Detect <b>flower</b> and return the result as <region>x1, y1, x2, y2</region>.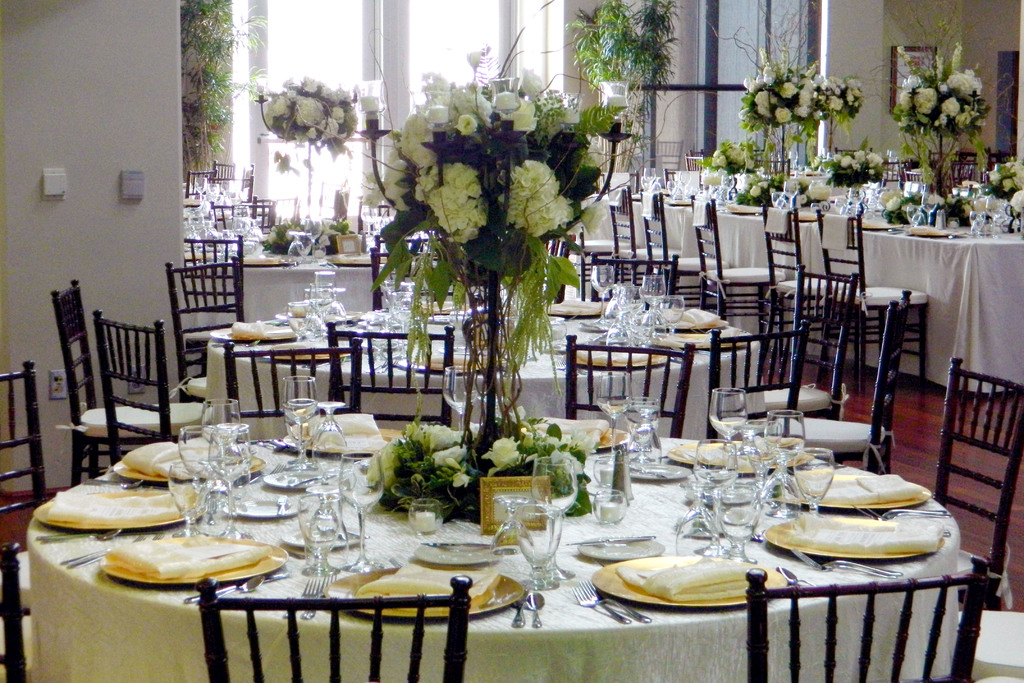
<region>925, 192, 942, 204</region>.
